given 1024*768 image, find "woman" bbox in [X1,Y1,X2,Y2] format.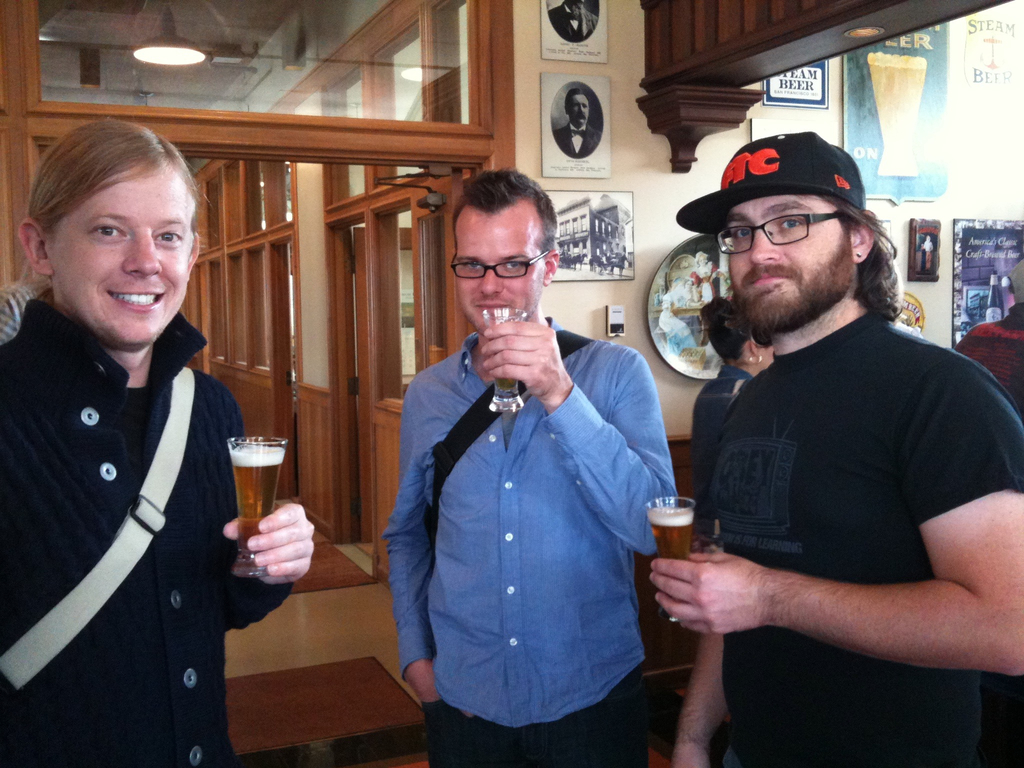
[684,299,779,547].
